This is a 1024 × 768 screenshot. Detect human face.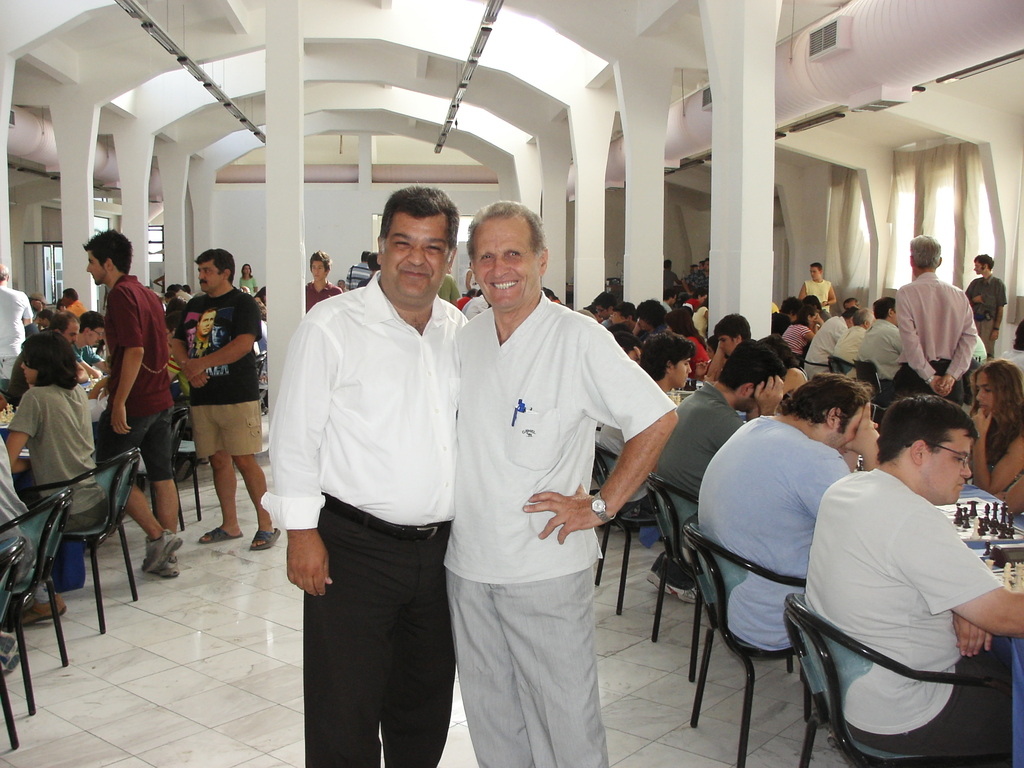
crop(84, 328, 107, 348).
